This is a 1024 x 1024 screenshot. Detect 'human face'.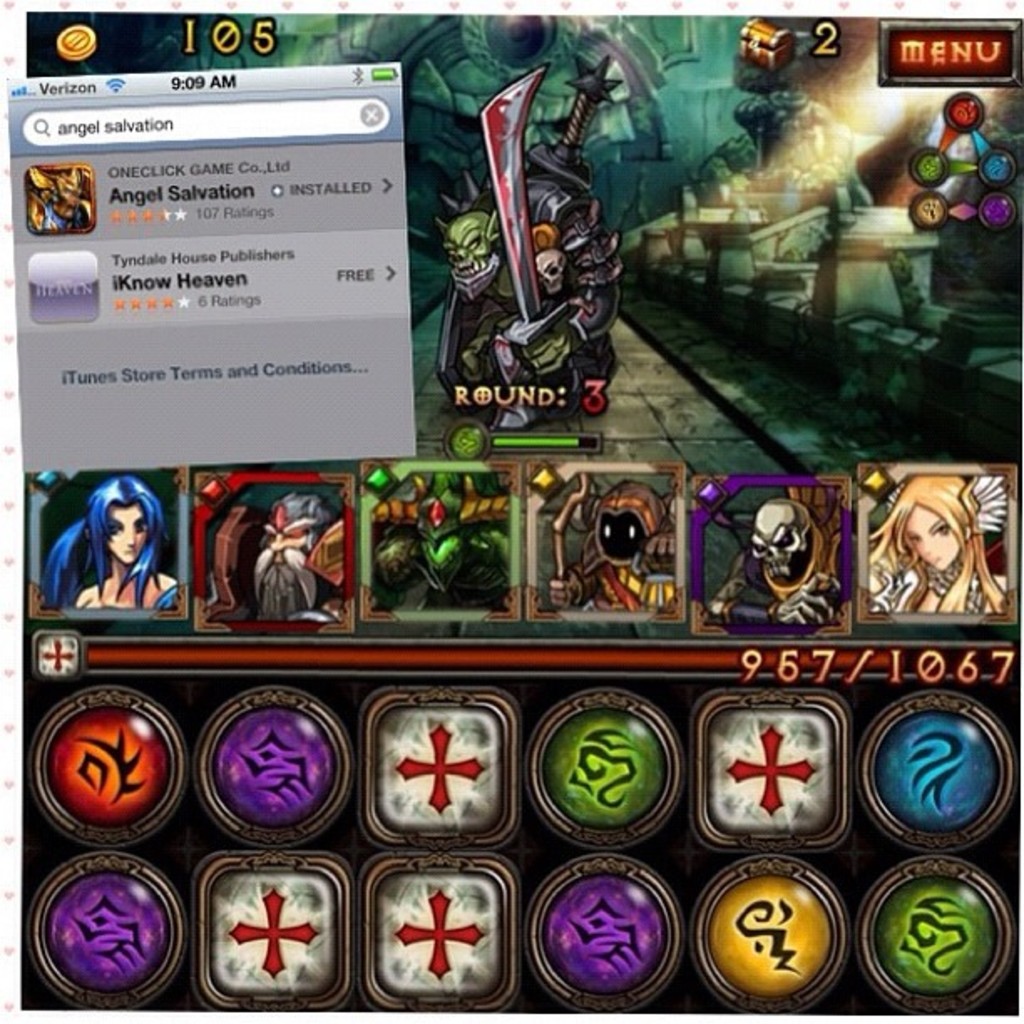
locate(907, 509, 959, 571).
